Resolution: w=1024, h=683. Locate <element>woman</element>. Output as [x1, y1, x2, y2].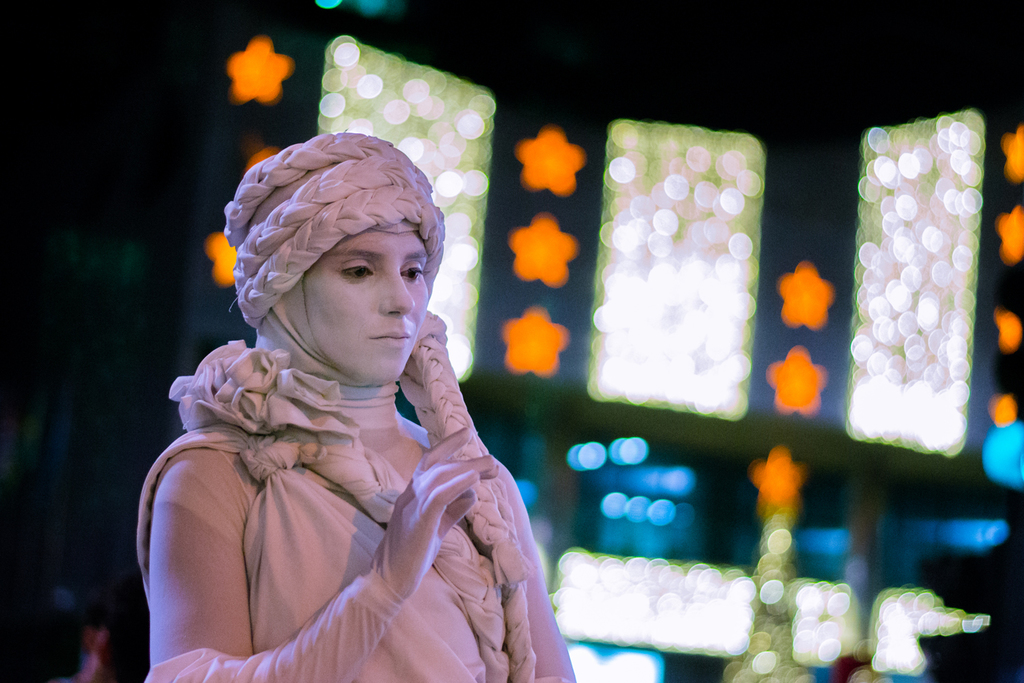
[137, 120, 584, 664].
